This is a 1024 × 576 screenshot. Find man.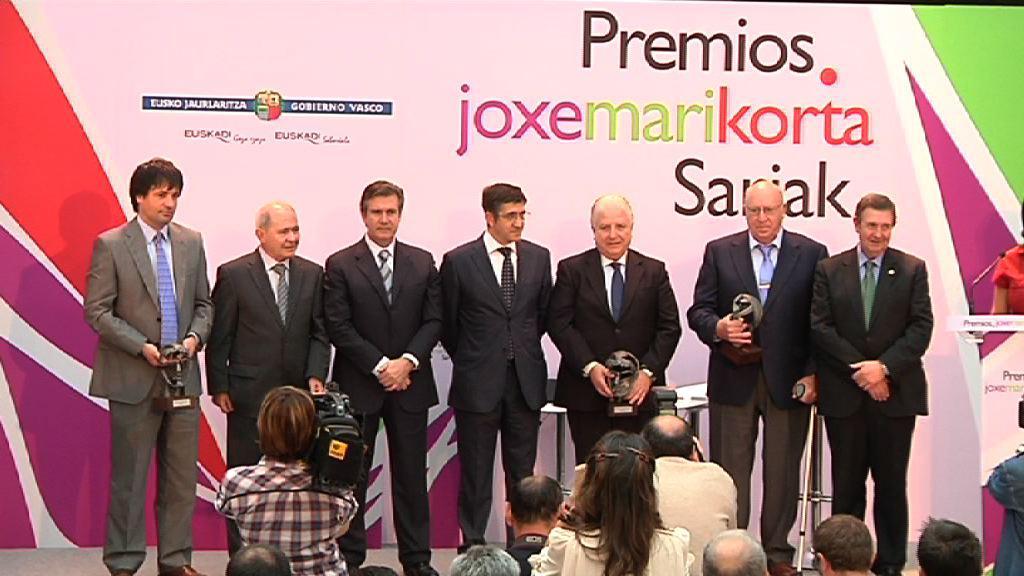
Bounding box: (x1=200, y1=193, x2=337, y2=470).
